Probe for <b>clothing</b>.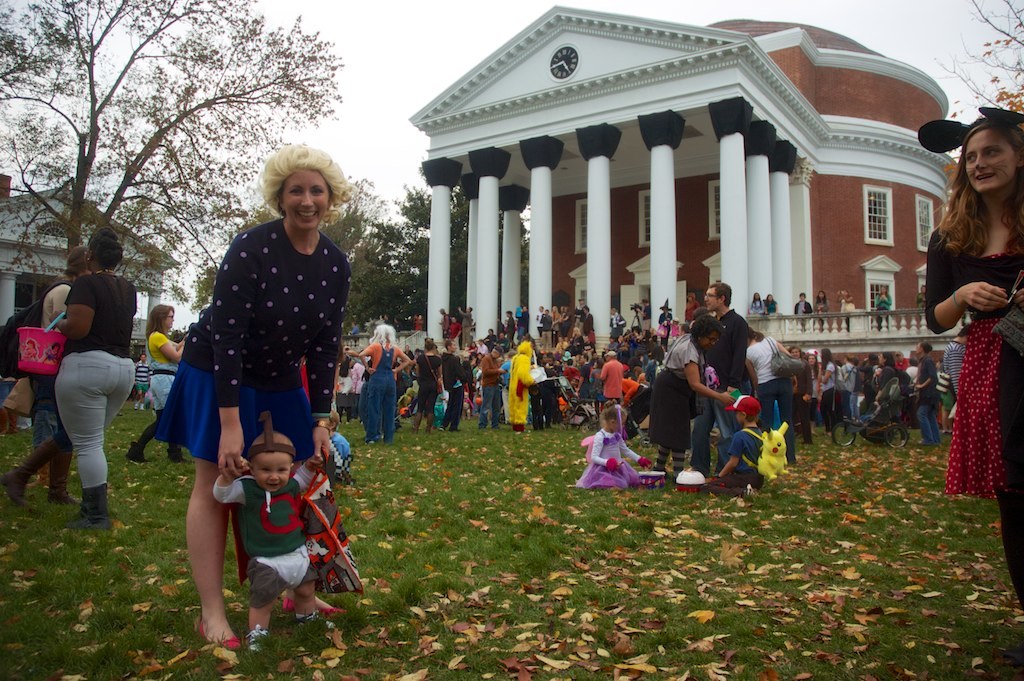
Probe result: pyautogui.locateOnScreen(671, 311, 754, 451).
